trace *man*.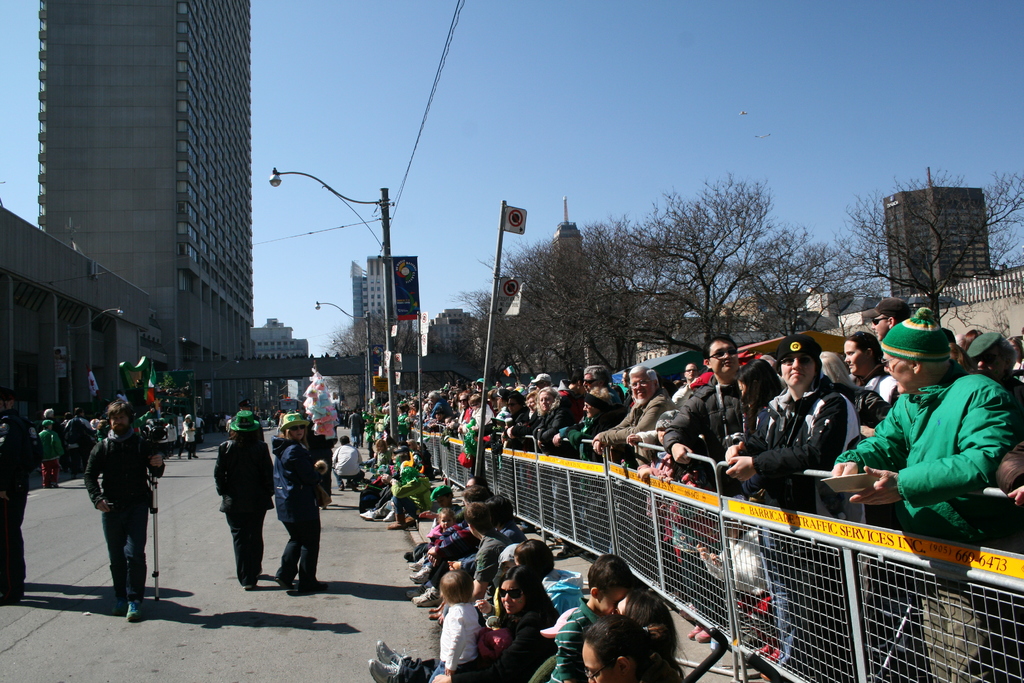
Traced to [left=717, top=336, right=862, bottom=675].
